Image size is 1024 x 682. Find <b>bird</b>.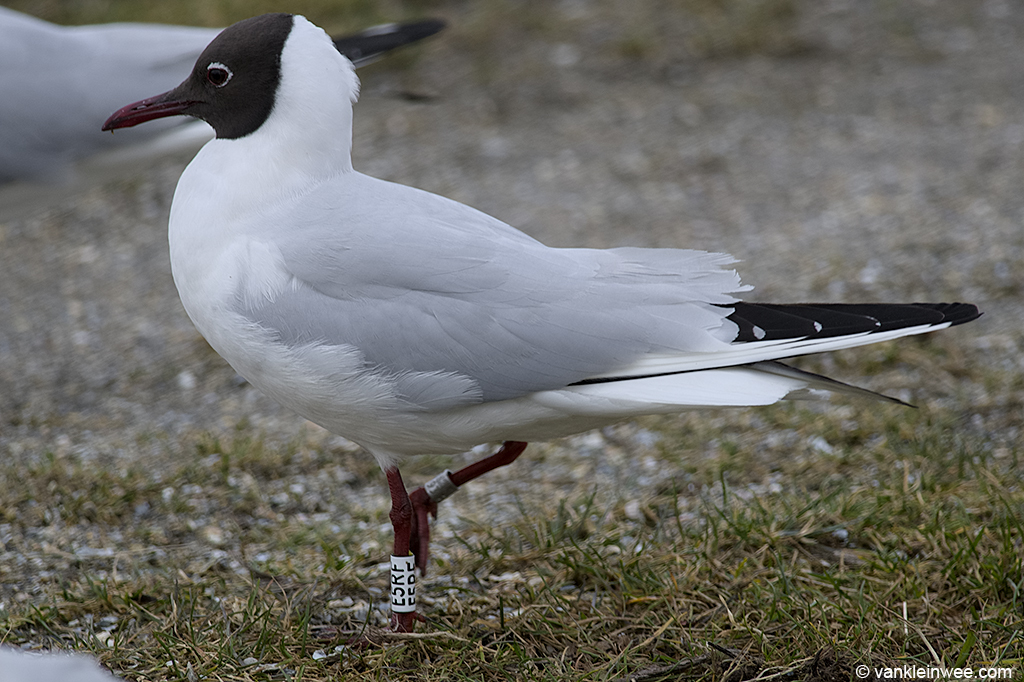
96,7,986,647.
